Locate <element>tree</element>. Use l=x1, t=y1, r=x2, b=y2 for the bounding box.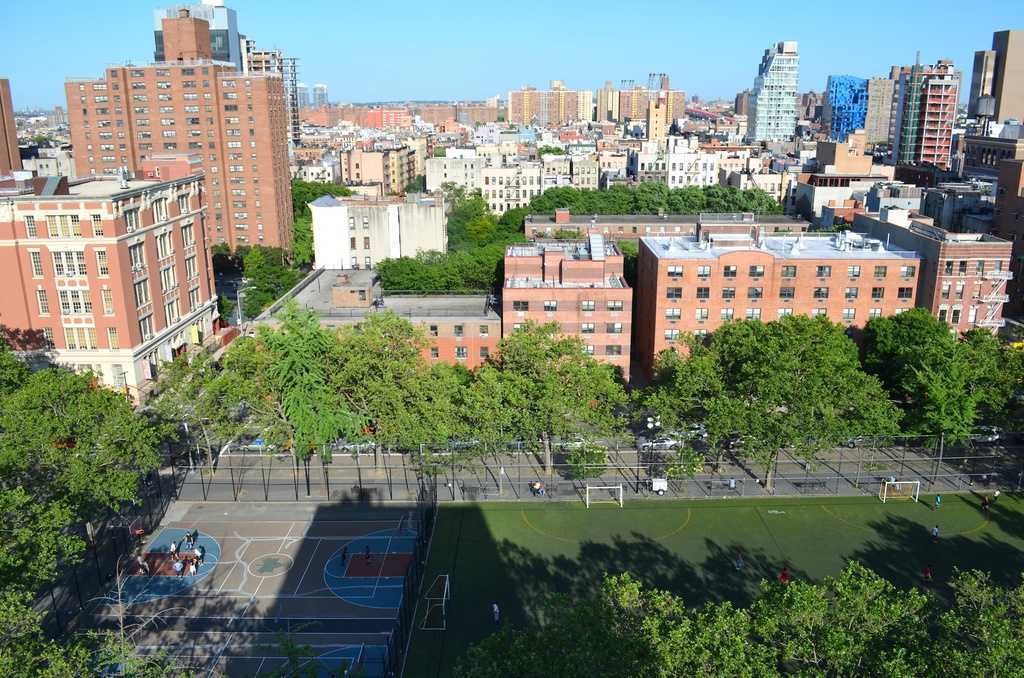
l=276, t=291, r=341, b=489.
